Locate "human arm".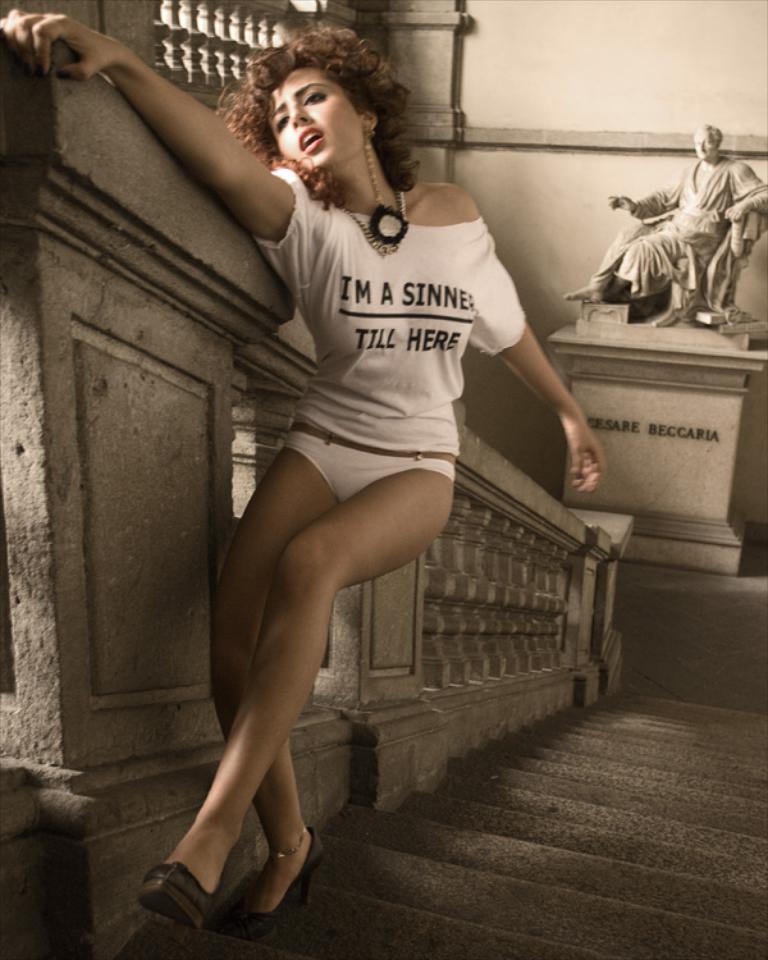
Bounding box: bbox=(609, 168, 700, 221).
